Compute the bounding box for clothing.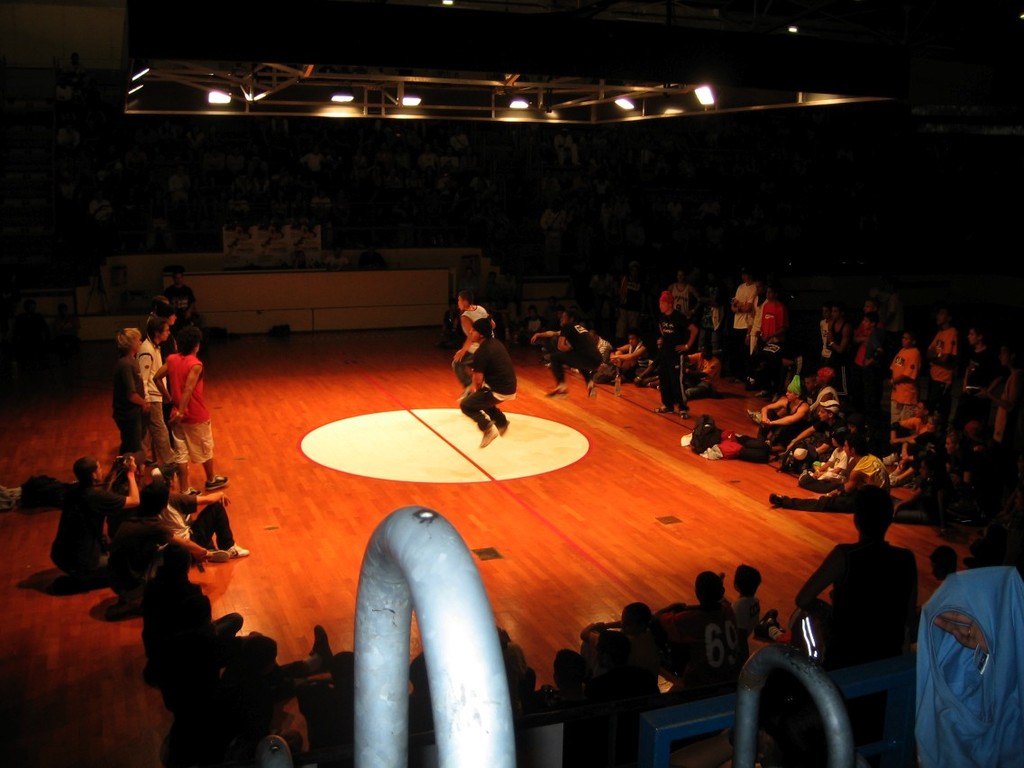
x1=456 y1=301 x2=493 y2=357.
